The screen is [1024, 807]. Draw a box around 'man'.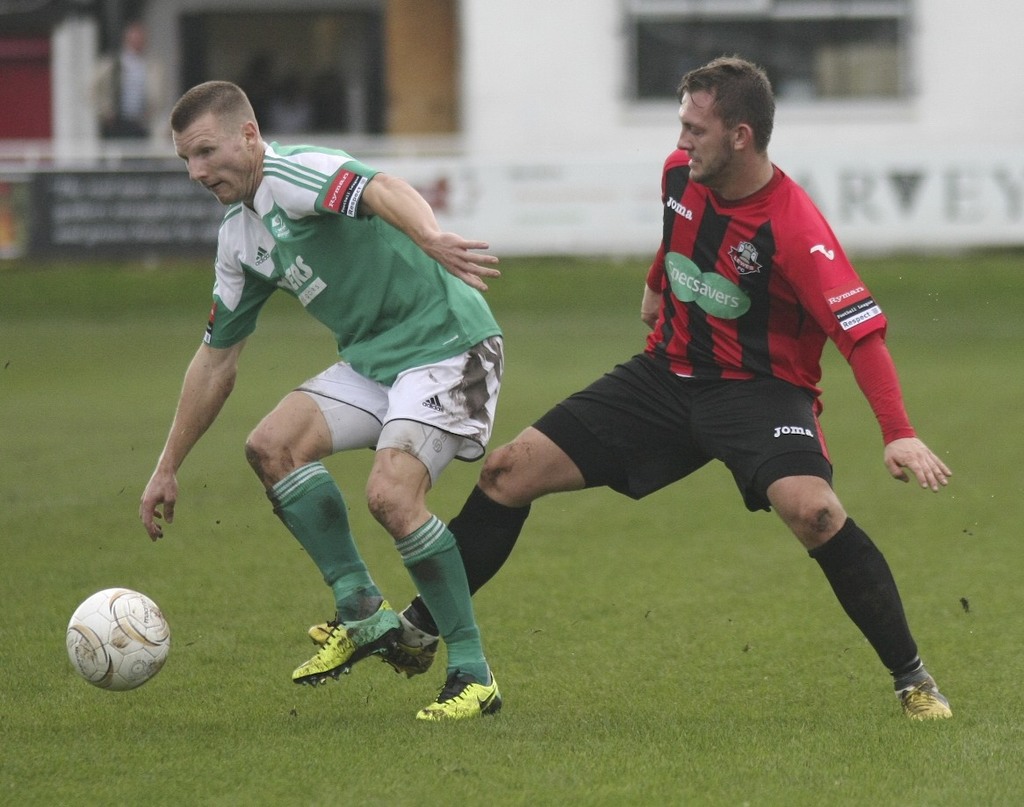
locate(129, 75, 502, 731).
